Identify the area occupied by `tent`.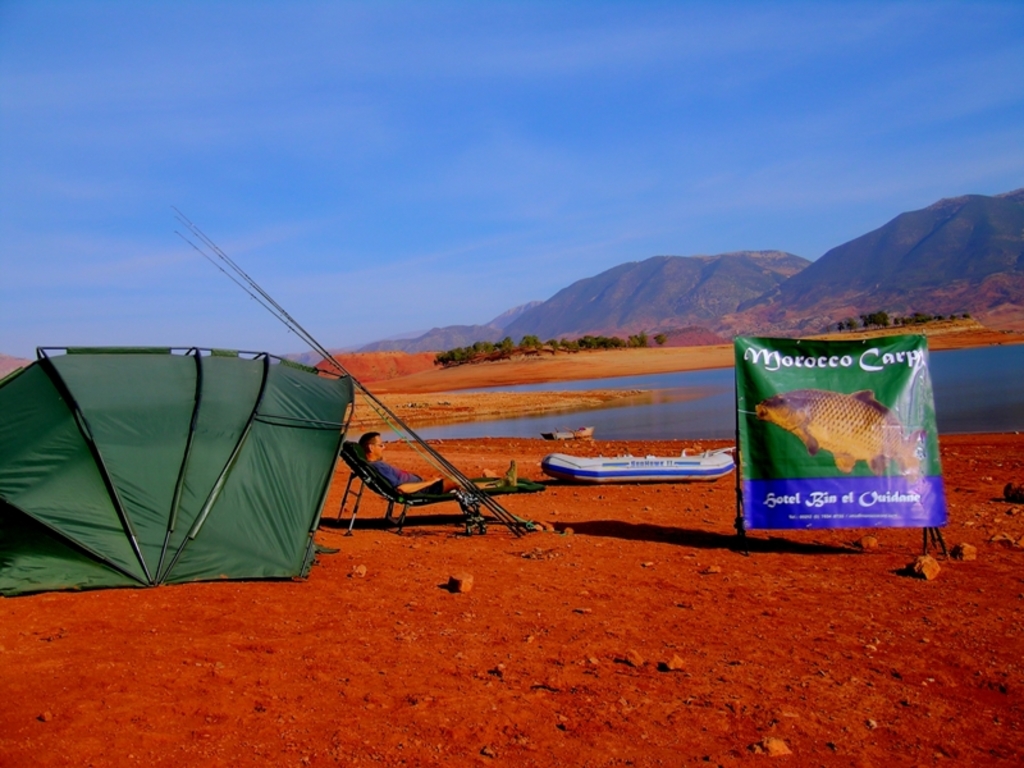
Area: pyautogui.locateOnScreen(0, 356, 351, 577).
